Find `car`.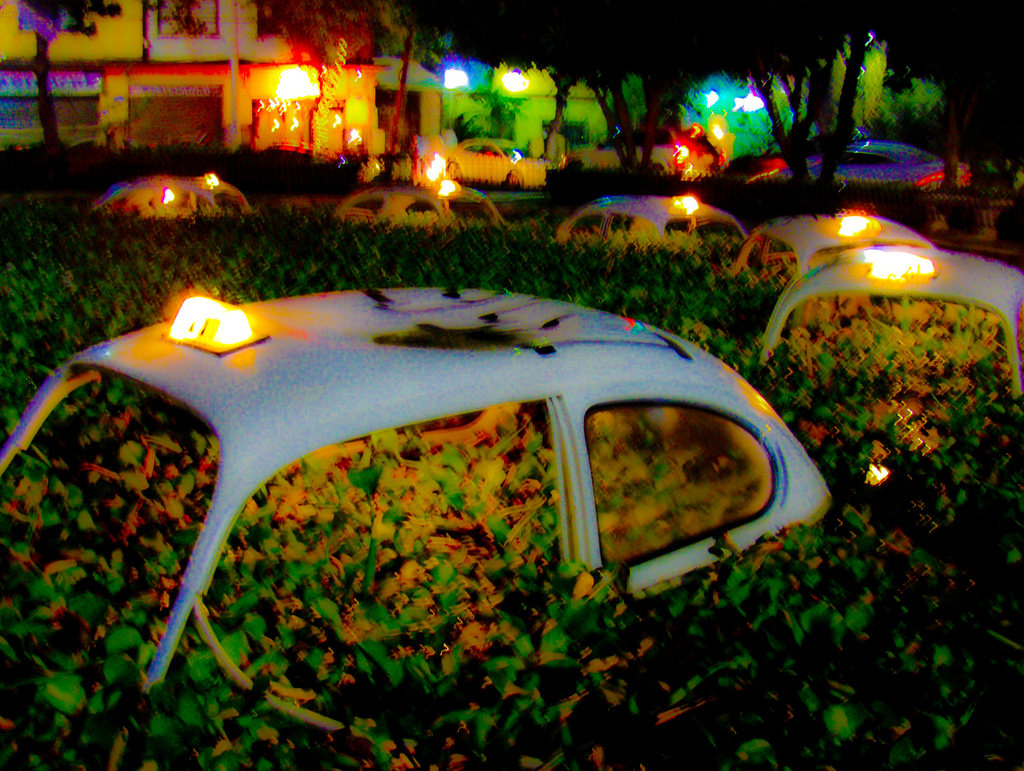
bbox(336, 175, 506, 227).
